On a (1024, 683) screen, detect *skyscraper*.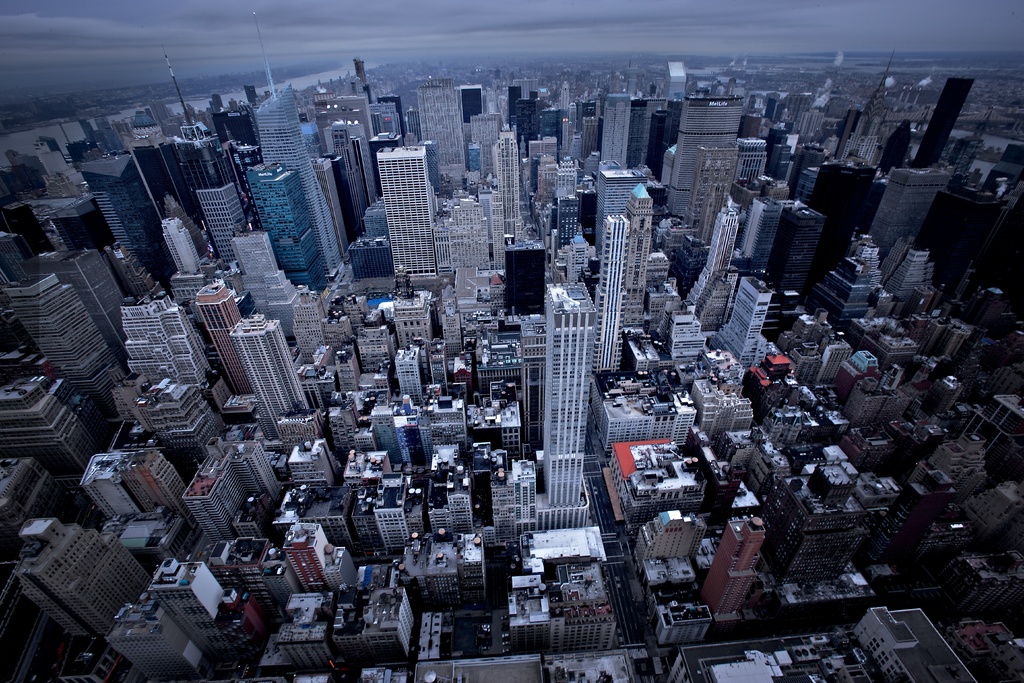
[873, 171, 938, 286].
